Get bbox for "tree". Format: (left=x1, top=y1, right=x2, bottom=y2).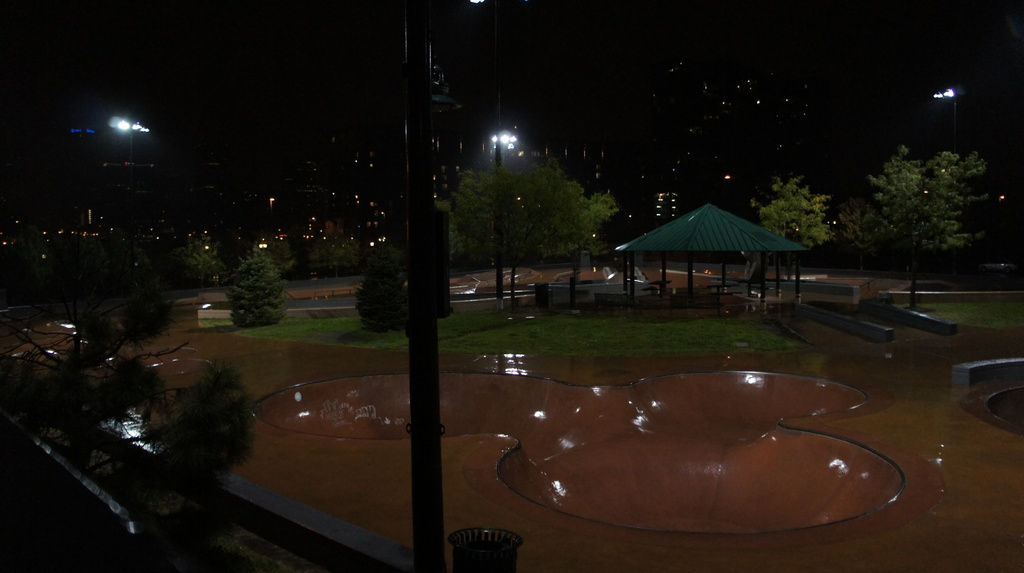
(left=175, top=349, right=265, bottom=485).
